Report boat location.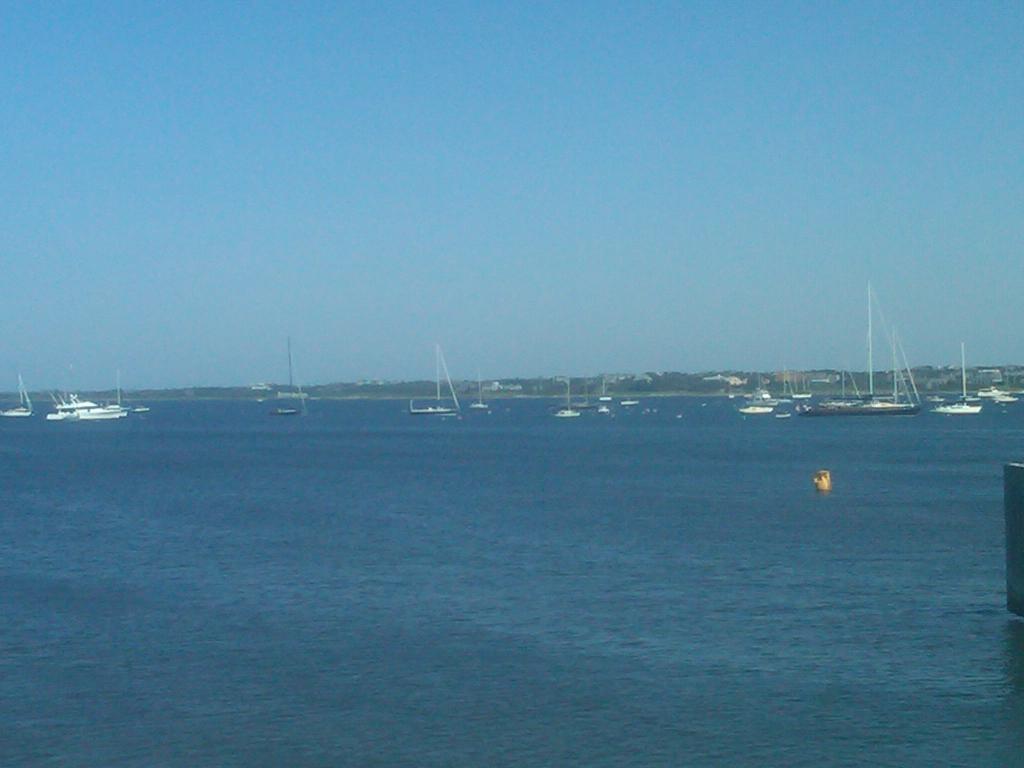
Report: region(596, 398, 607, 414).
